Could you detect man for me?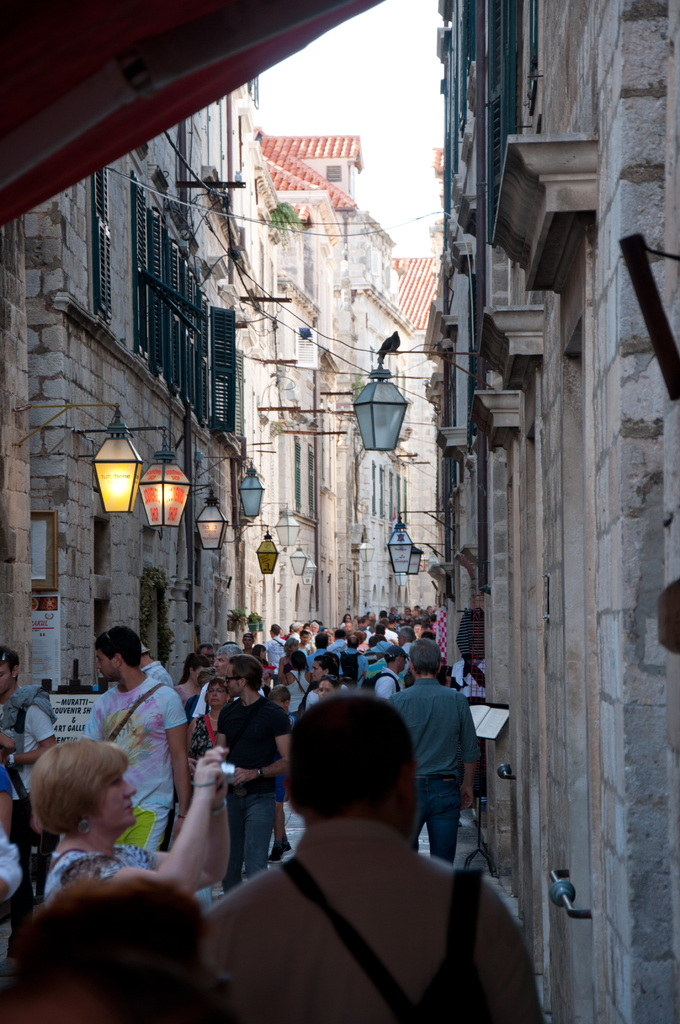
Detection result: (202, 665, 289, 852).
